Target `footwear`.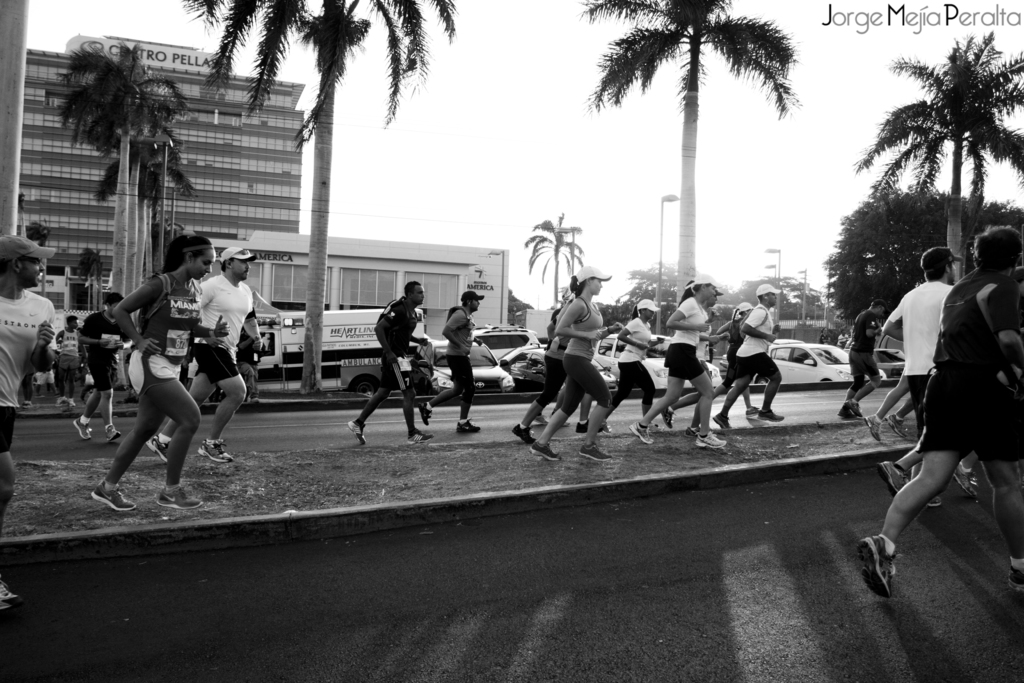
Target region: (left=874, top=461, right=910, bottom=499).
